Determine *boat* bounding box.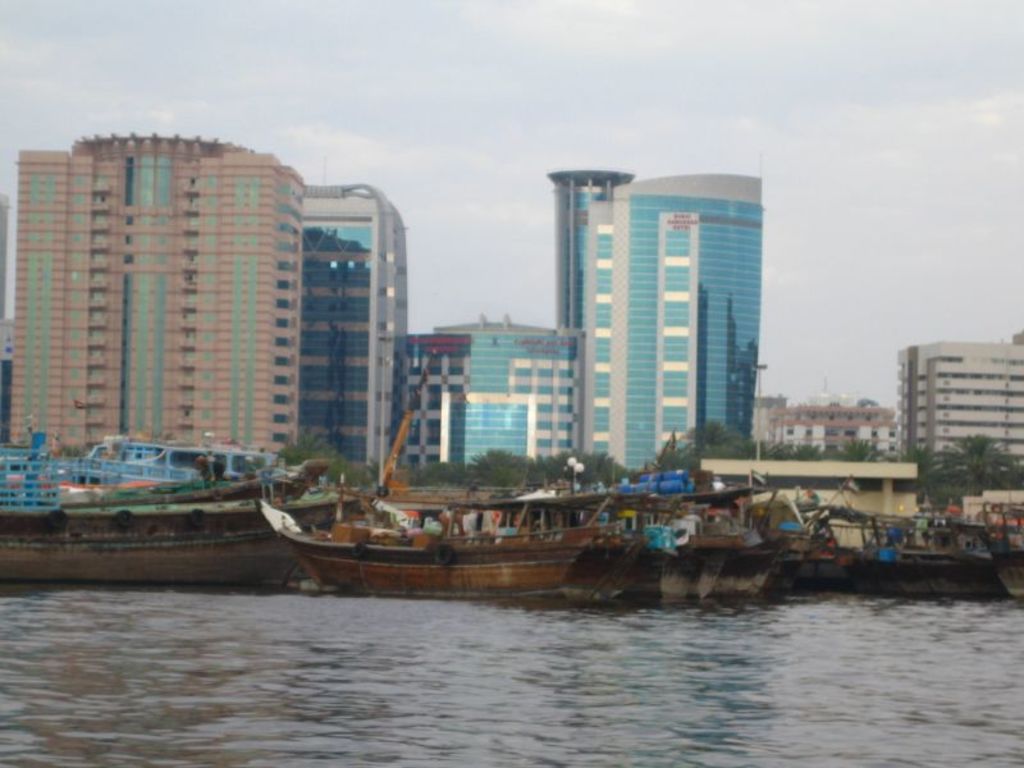
Determined: 255, 462, 762, 585.
